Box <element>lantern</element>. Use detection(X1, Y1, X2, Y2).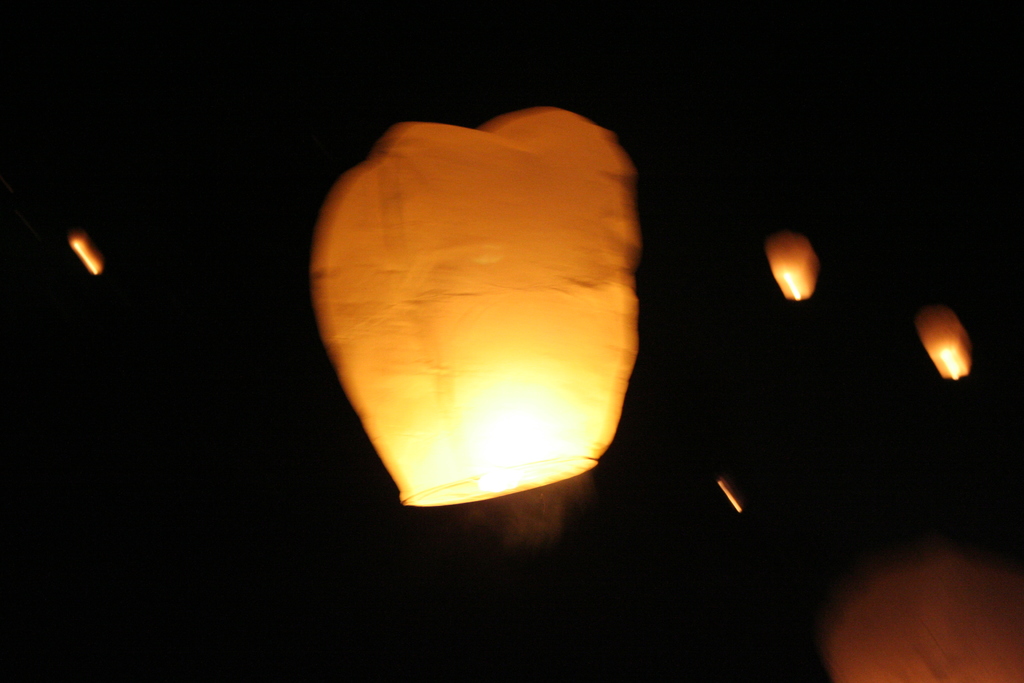
detection(912, 308, 967, 378).
